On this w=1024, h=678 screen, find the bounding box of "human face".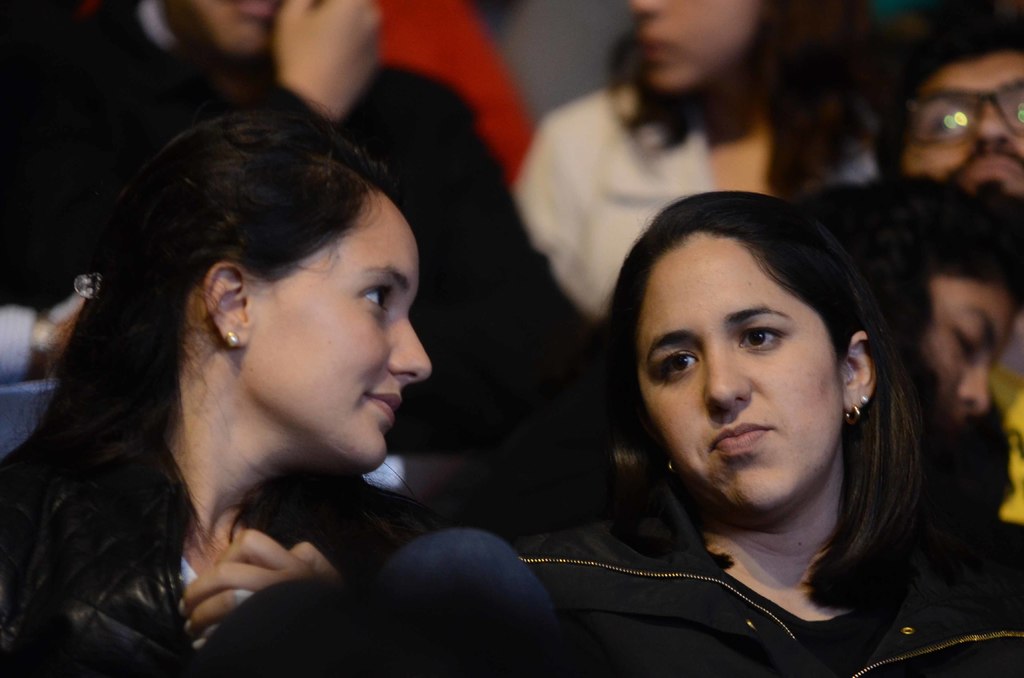
Bounding box: <bbox>195, 0, 283, 61</bbox>.
